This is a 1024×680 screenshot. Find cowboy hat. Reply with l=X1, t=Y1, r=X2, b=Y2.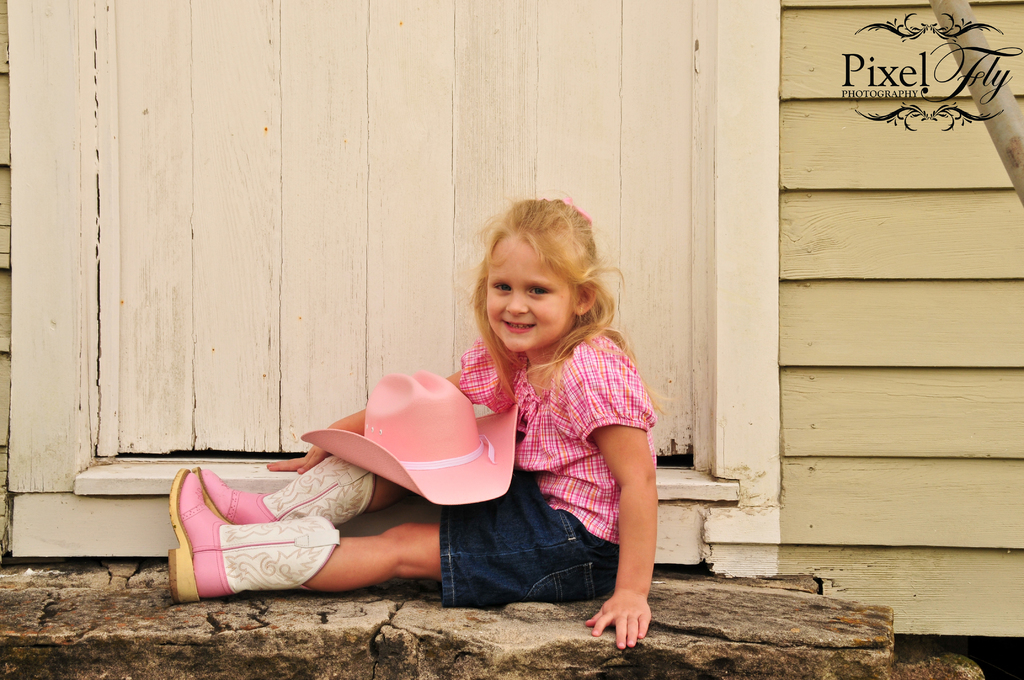
l=348, t=383, r=505, b=503.
